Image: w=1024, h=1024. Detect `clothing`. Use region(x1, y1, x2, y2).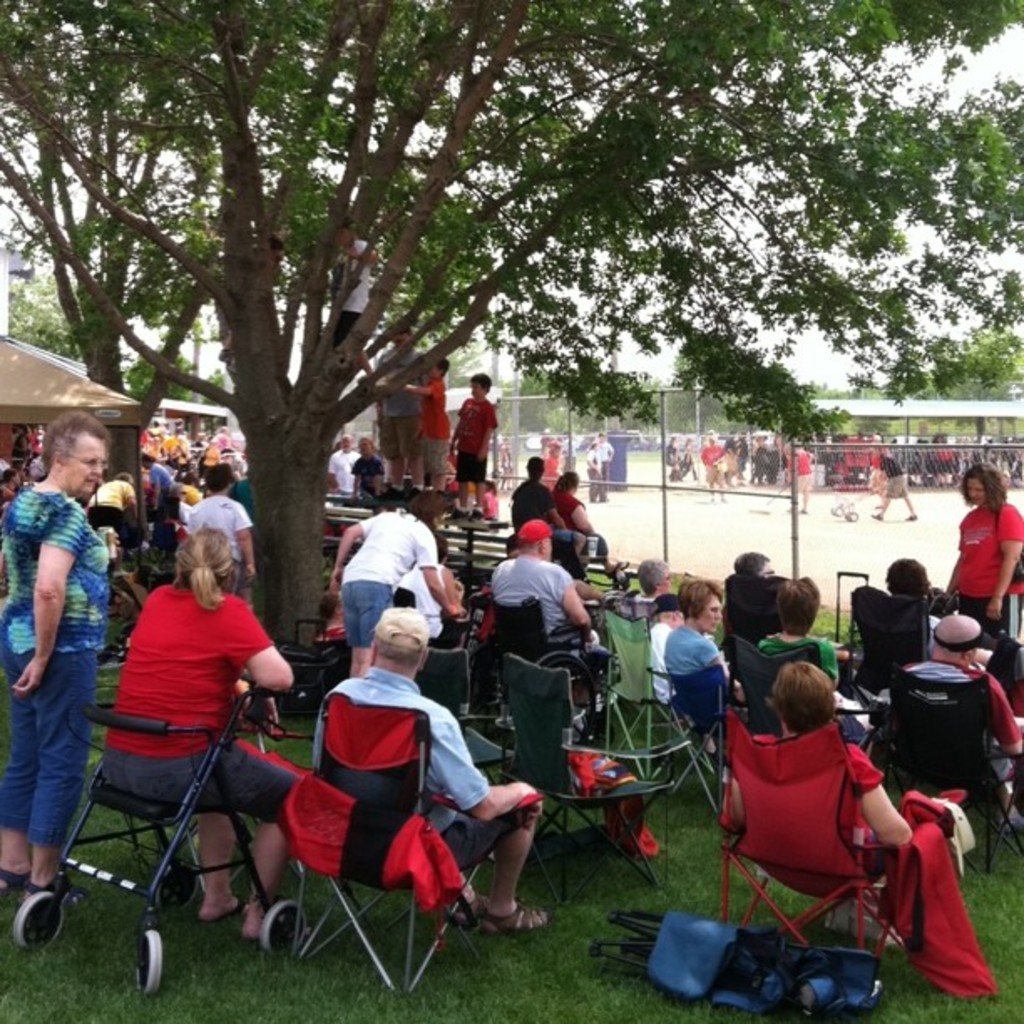
region(696, 447, 726, 480).
